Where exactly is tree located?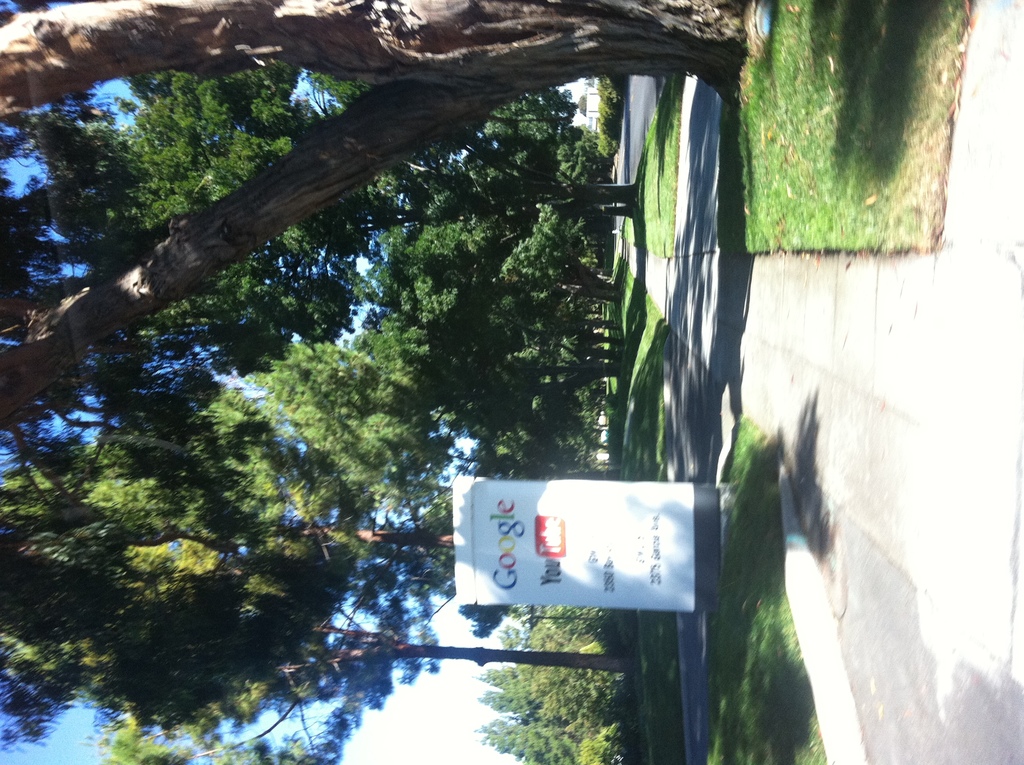
Its bounding box is bbox=(1, 393, 632, 595).
